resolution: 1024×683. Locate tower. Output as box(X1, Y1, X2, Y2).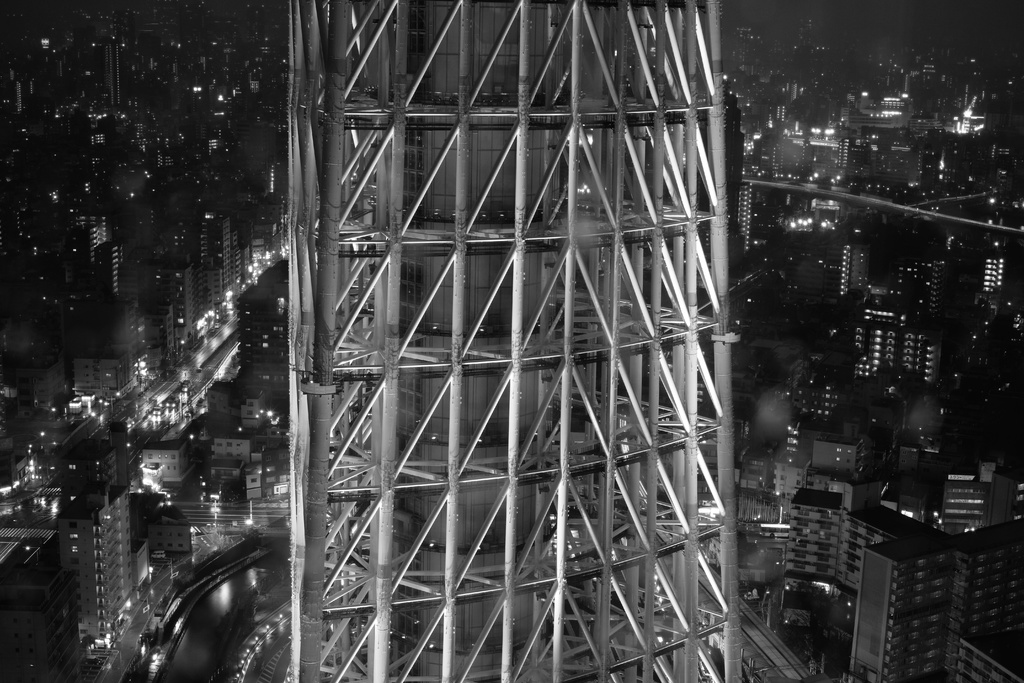
box(61, 479, 124, 630).
